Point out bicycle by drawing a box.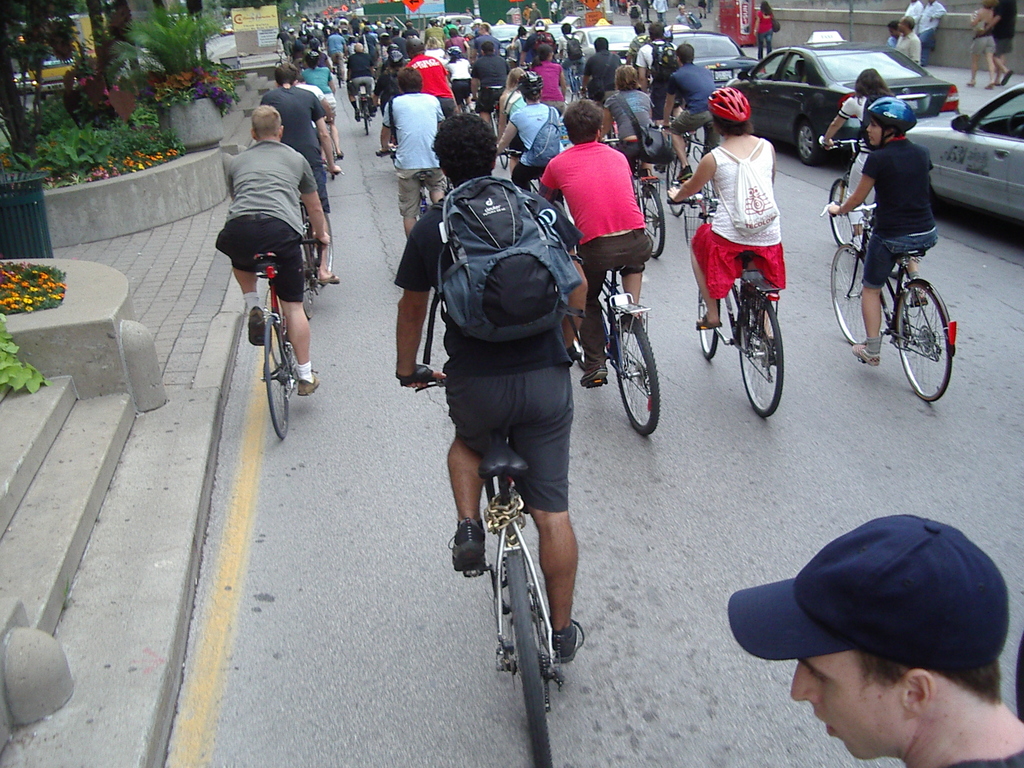
<region>468, 97, 513, 172</region>.
